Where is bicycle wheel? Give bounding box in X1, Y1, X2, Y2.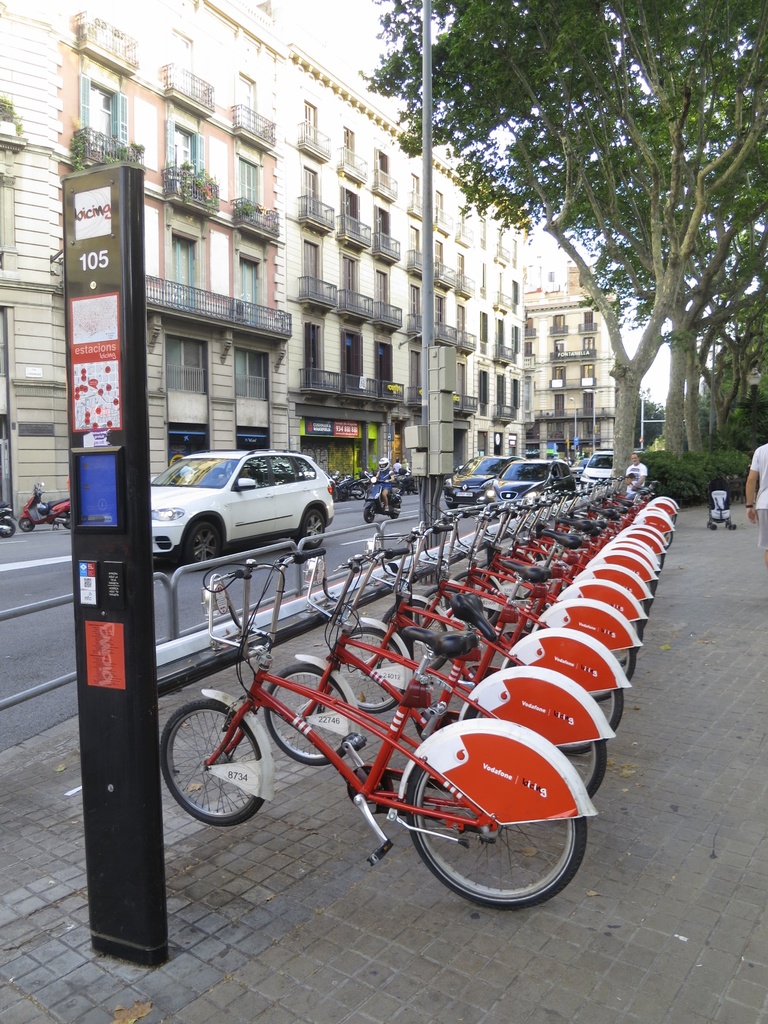
535, 617, 635, 691.
